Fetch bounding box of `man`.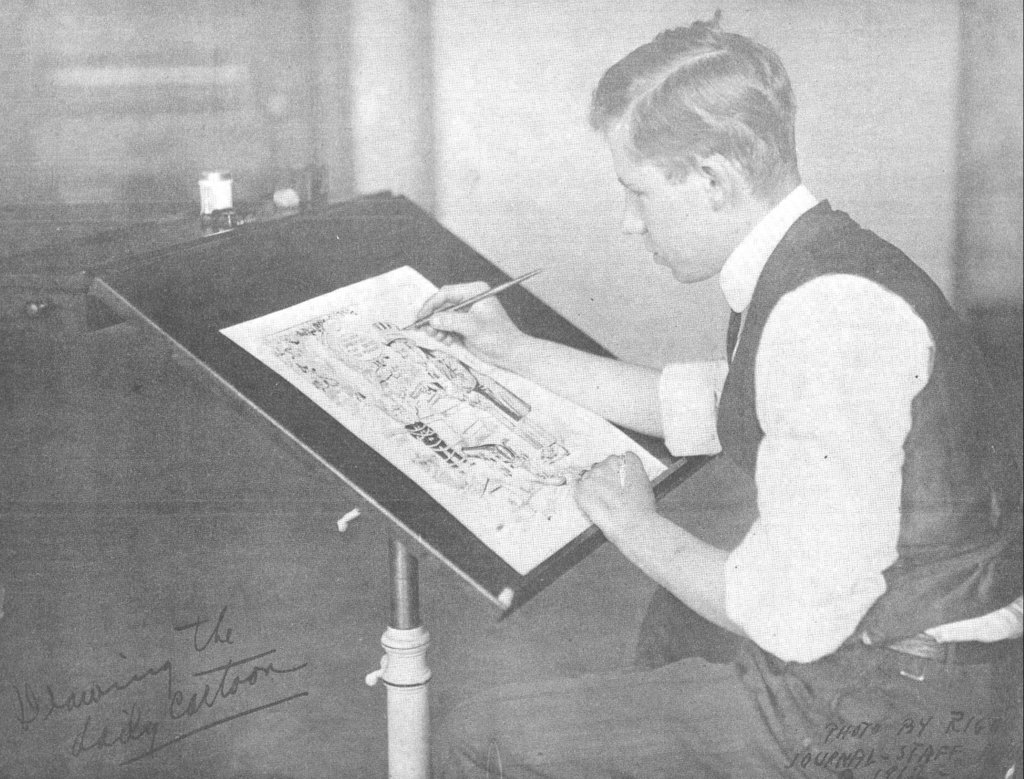
Bbox: BBox(415, 11, 1023, 778).
